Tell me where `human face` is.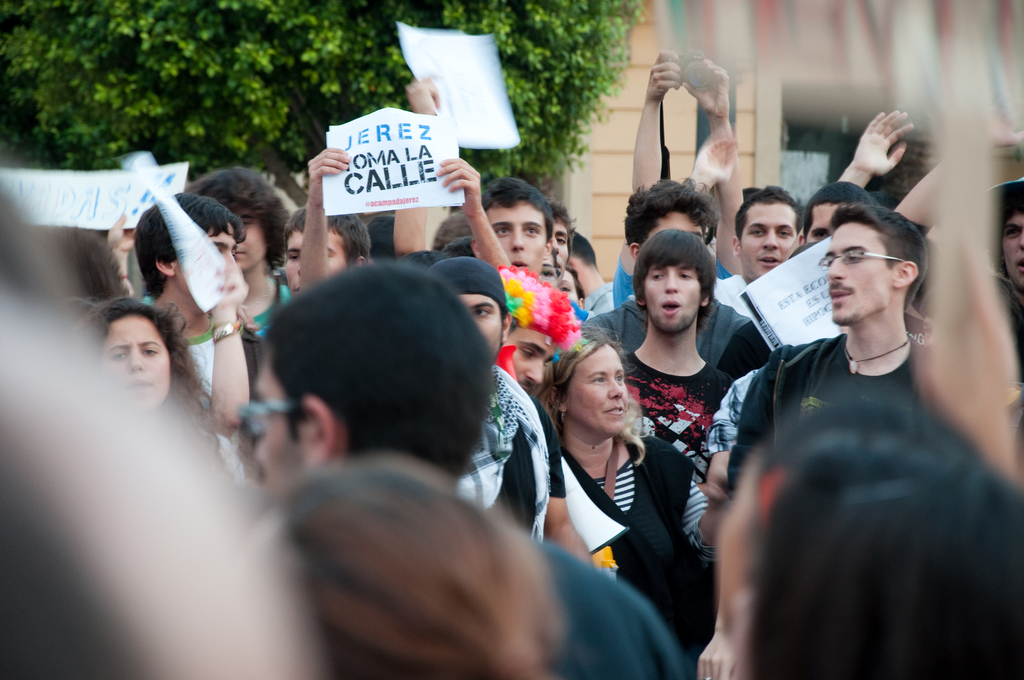
`human face` is at [x1=250, y1=358, x2=315, y2=506].
